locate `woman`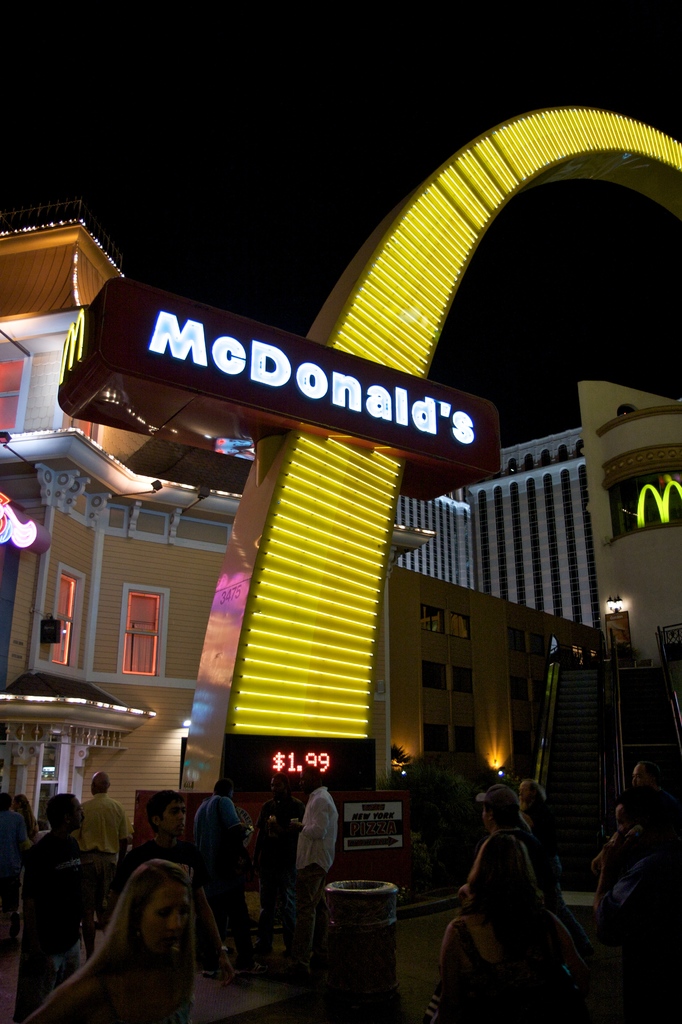
Rect(424, 831, 592, 1023)
